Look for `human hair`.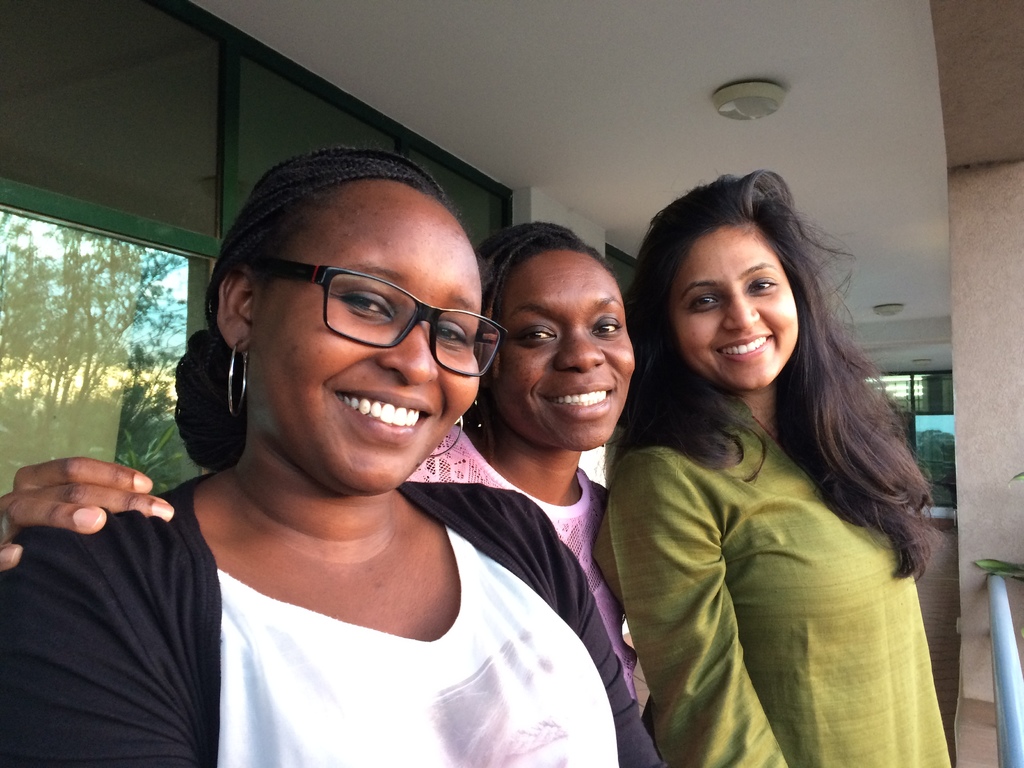
Found: 472/214/619/422.
